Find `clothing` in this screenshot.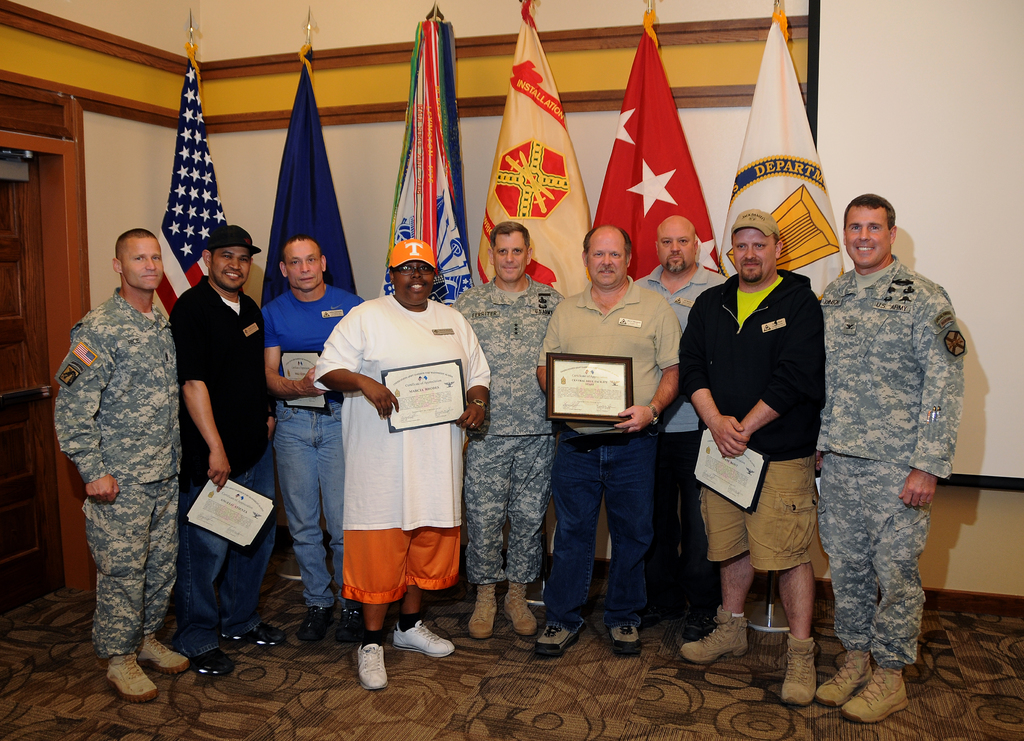
The bounding box for `clothing` is x1=634, y1=259, x2=730, y2=617.
